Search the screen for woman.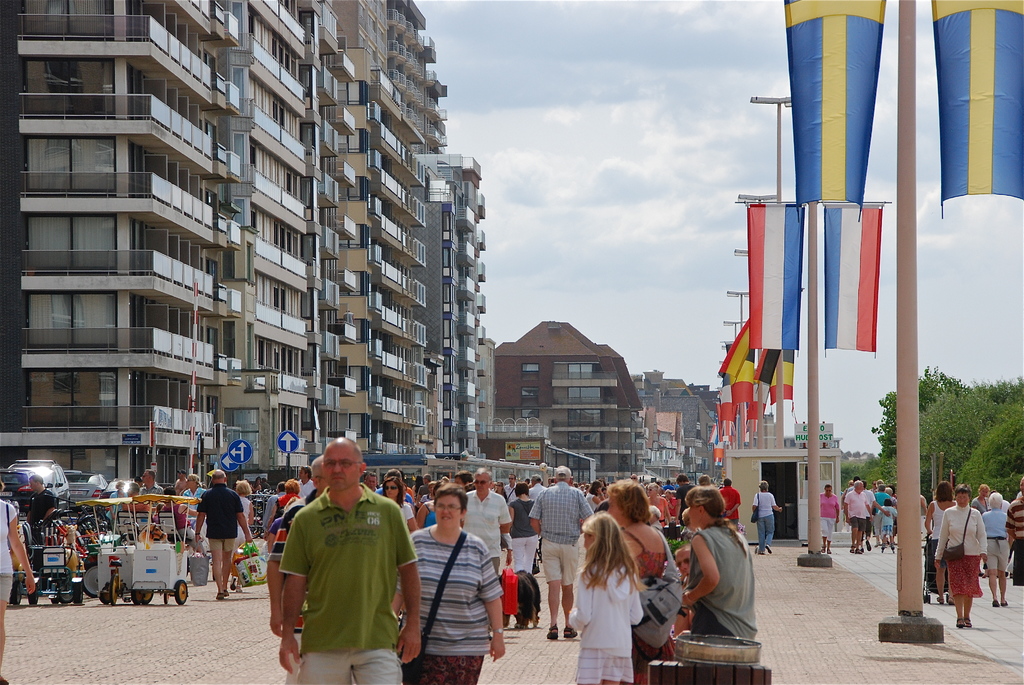
Found at x1=605, y1=478, x2=692, y2=684.
